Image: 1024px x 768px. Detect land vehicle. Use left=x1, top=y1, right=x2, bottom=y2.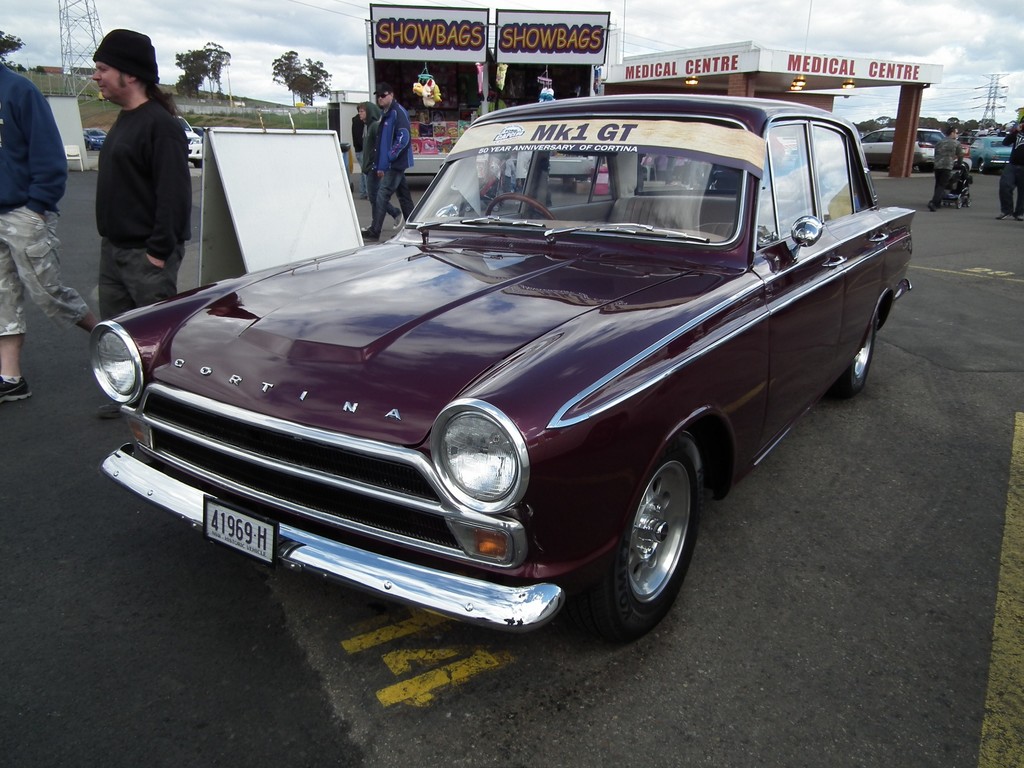
left=968, top=136, right=1014, bottom=174.
